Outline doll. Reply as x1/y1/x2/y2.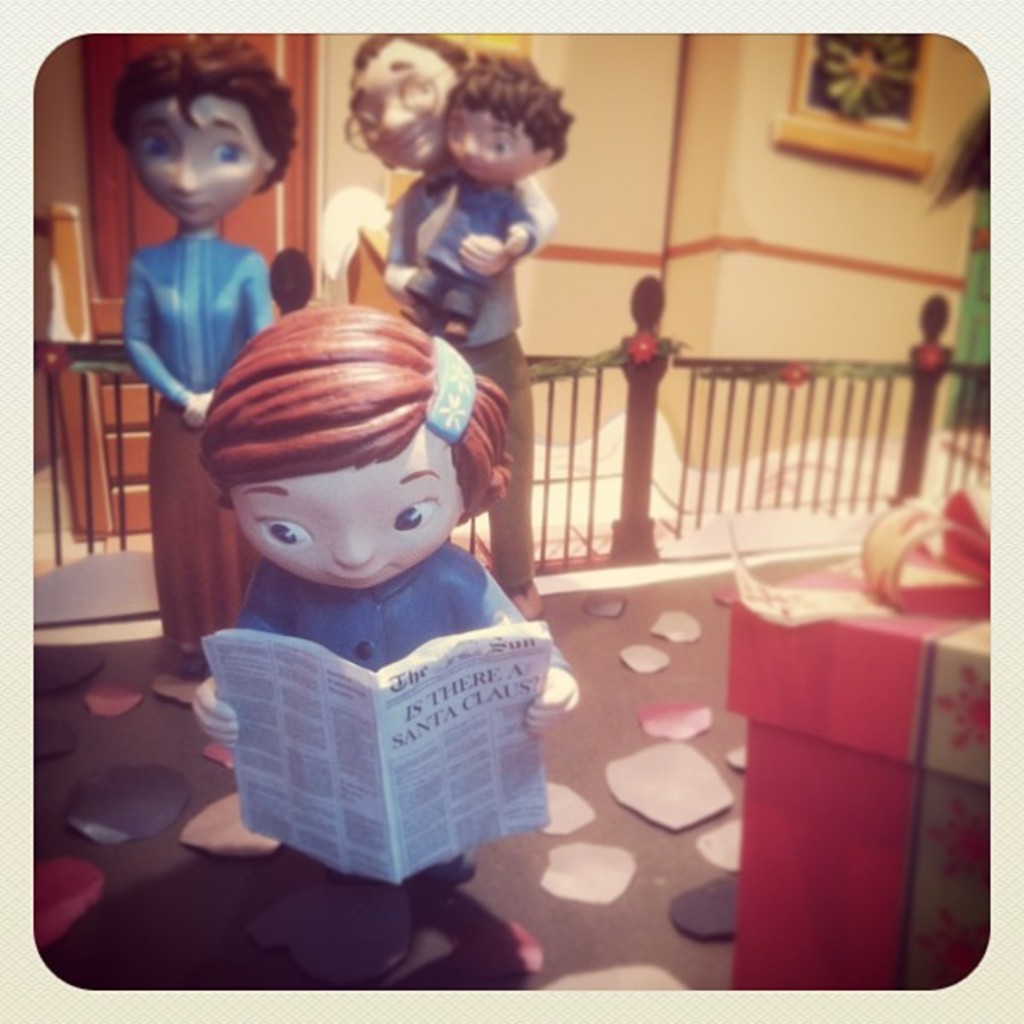
207/298/522/888.
